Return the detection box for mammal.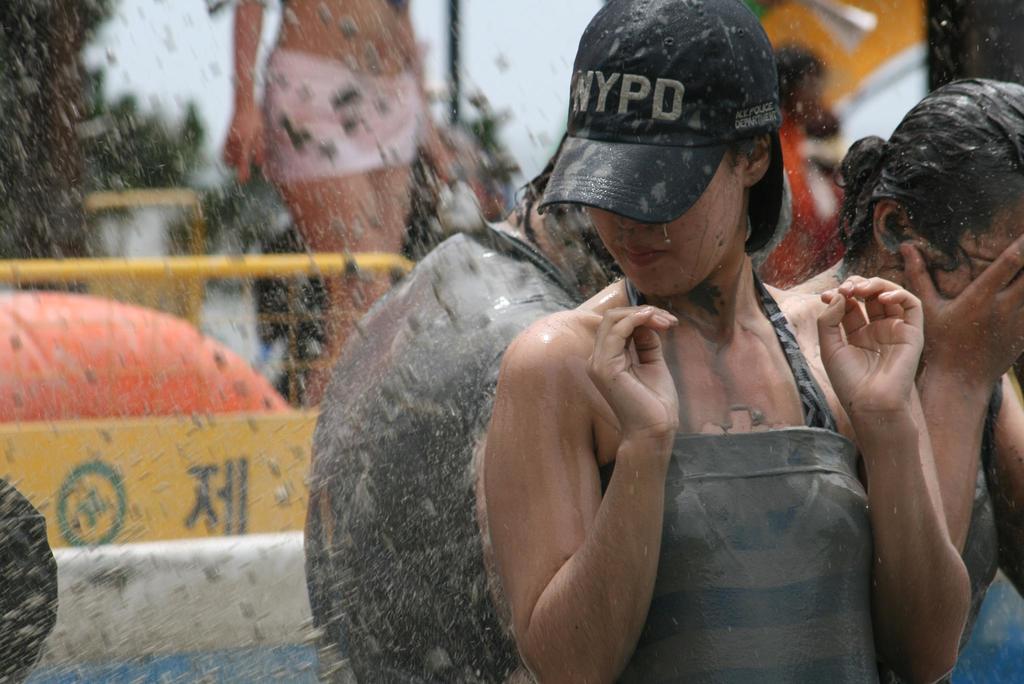
locate(460, 0, 989, 681).
